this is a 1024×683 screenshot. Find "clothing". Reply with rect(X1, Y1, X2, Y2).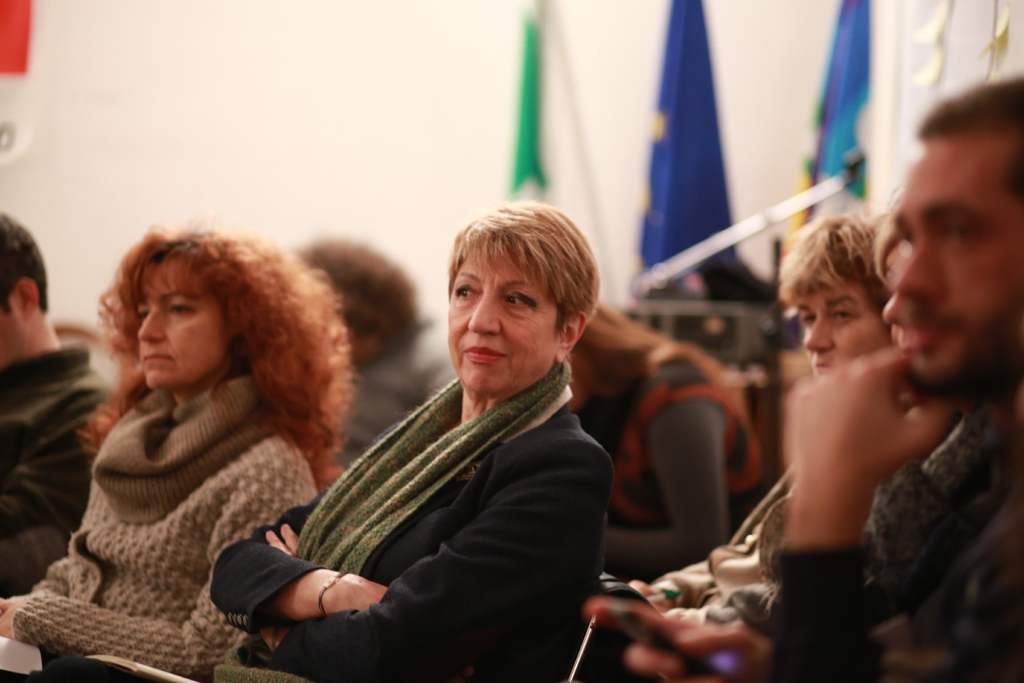
rect(5, 339, 104, 597).
